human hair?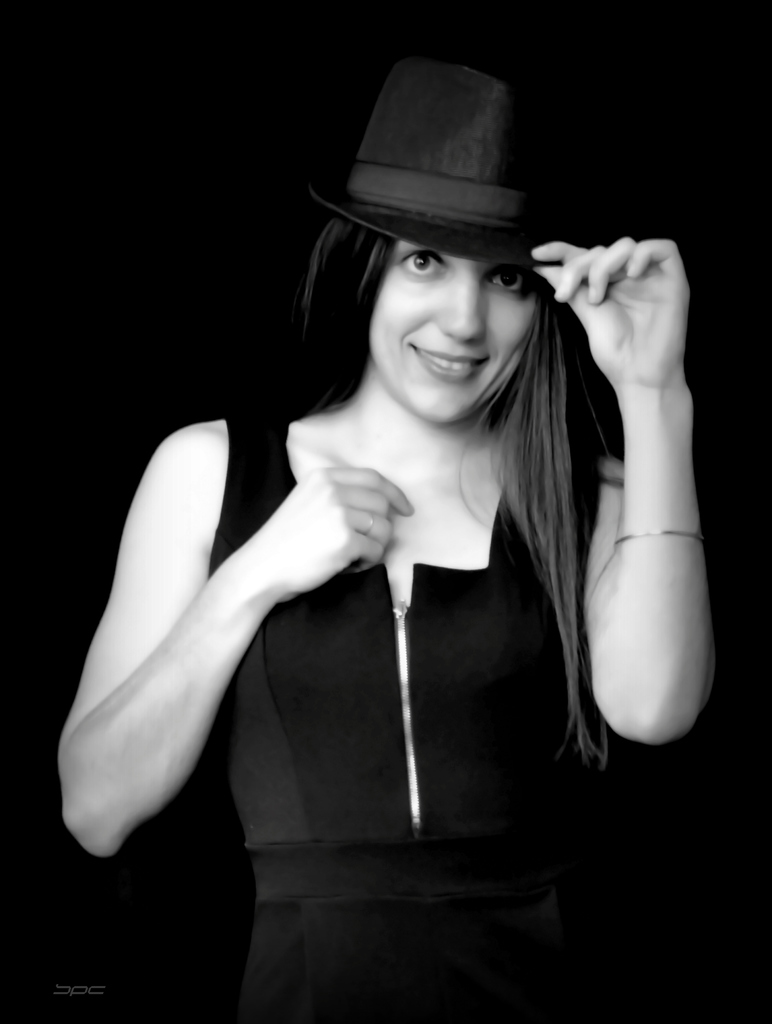
{"x1": 303, "y1": 214, "x2": 394, "y2": 372}
